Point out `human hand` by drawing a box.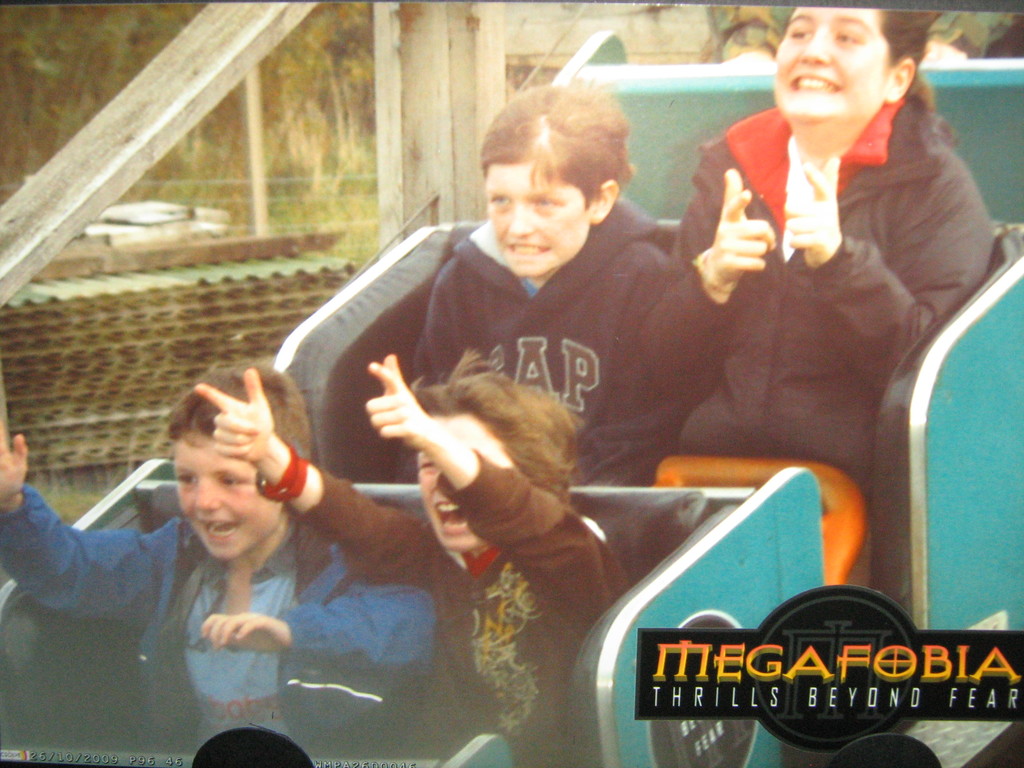
locate(0, 414, 29, 504).
